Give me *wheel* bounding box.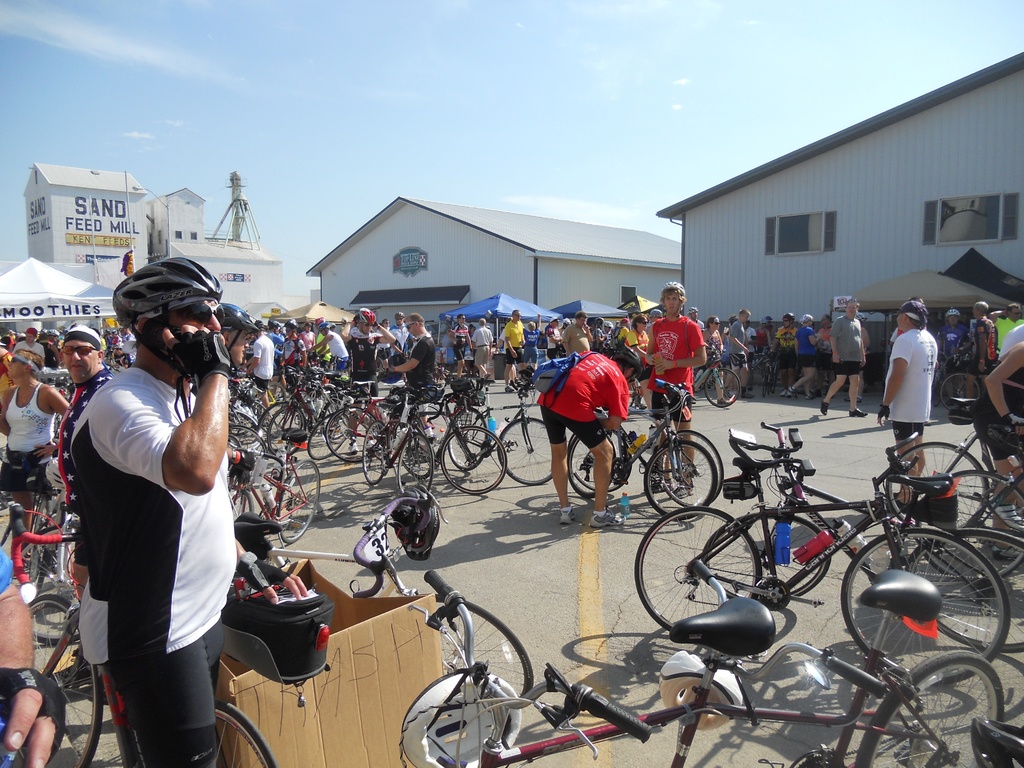
left=226, top=424, right=267, bottom=449.
